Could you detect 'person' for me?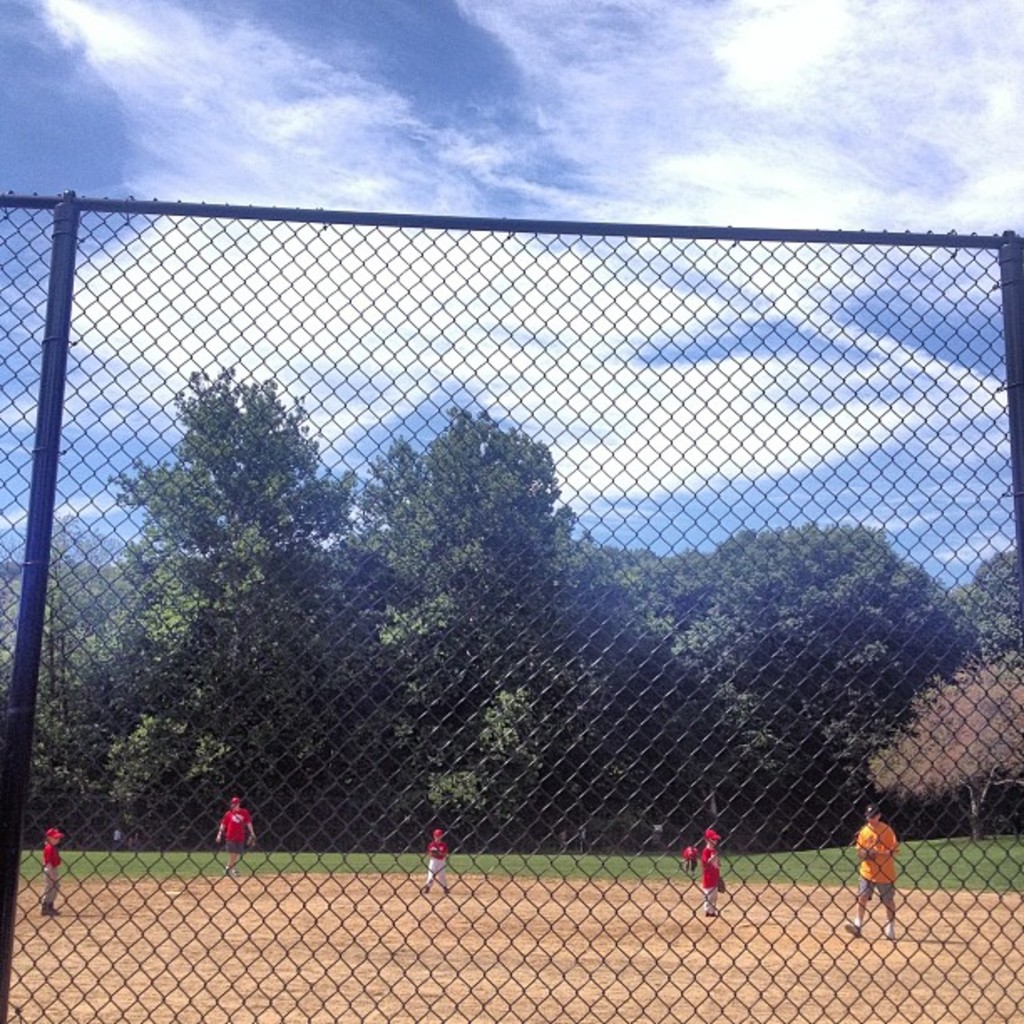
Detection result: detection(423, 830, 455, 895).
